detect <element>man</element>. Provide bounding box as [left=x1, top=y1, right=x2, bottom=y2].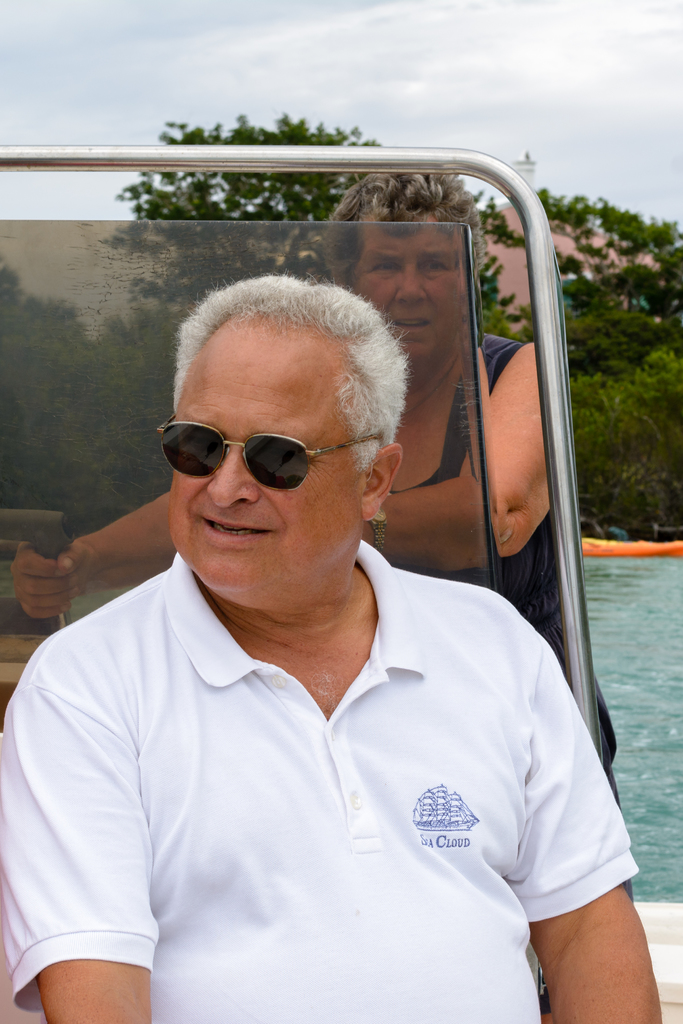
[left=6, top=165, right=625, bottom=806].
